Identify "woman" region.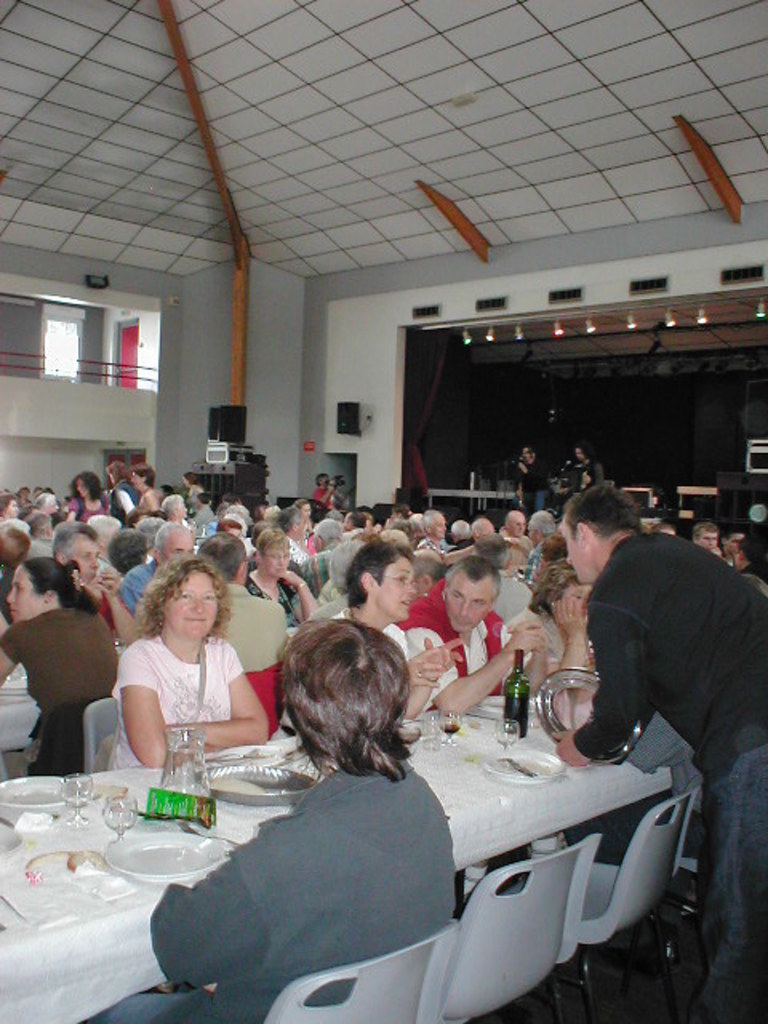
Region: 61,467,112,525.
